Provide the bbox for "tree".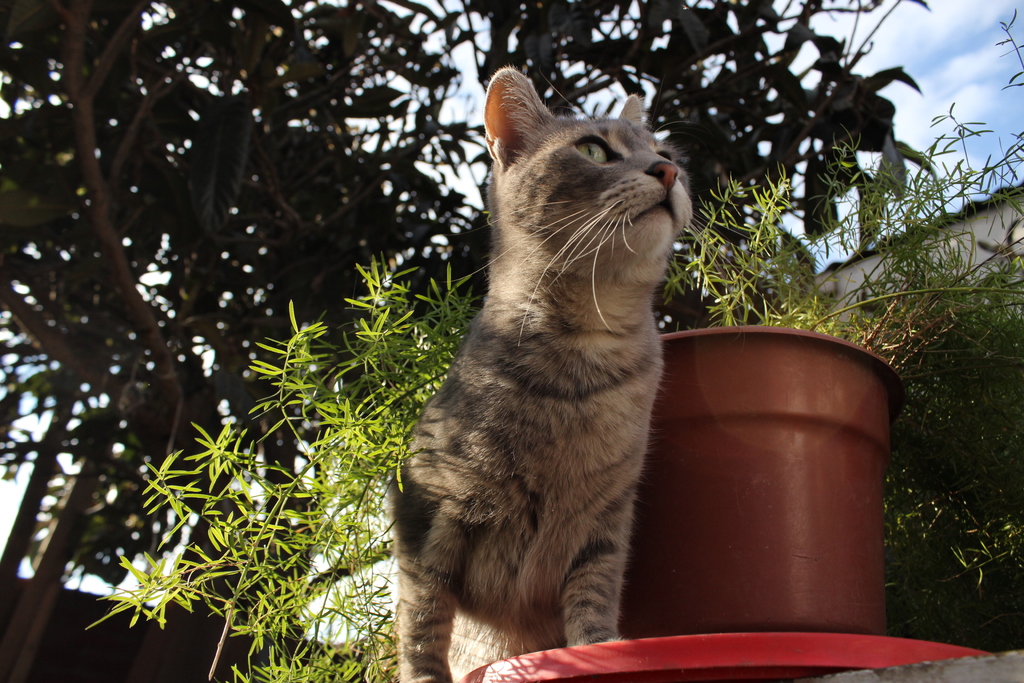
<bbox>0, 0, 934, 682</bbox>.
